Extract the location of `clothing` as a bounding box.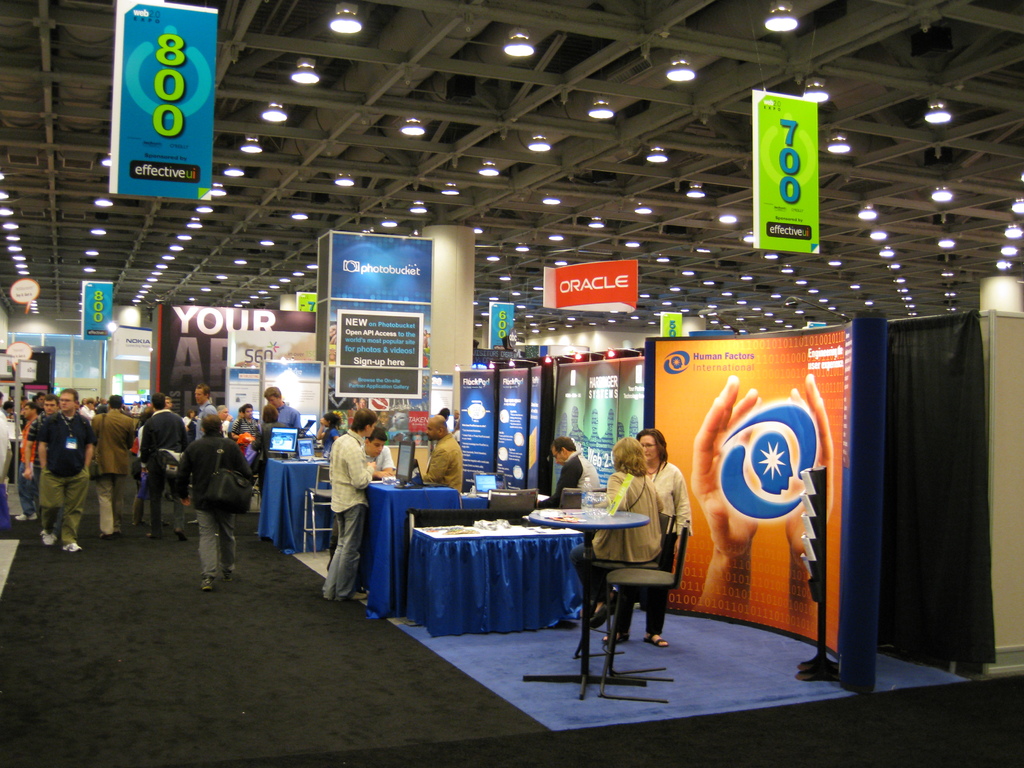
pyautogui.locateOnScreen(556, 450, 588, 505).
